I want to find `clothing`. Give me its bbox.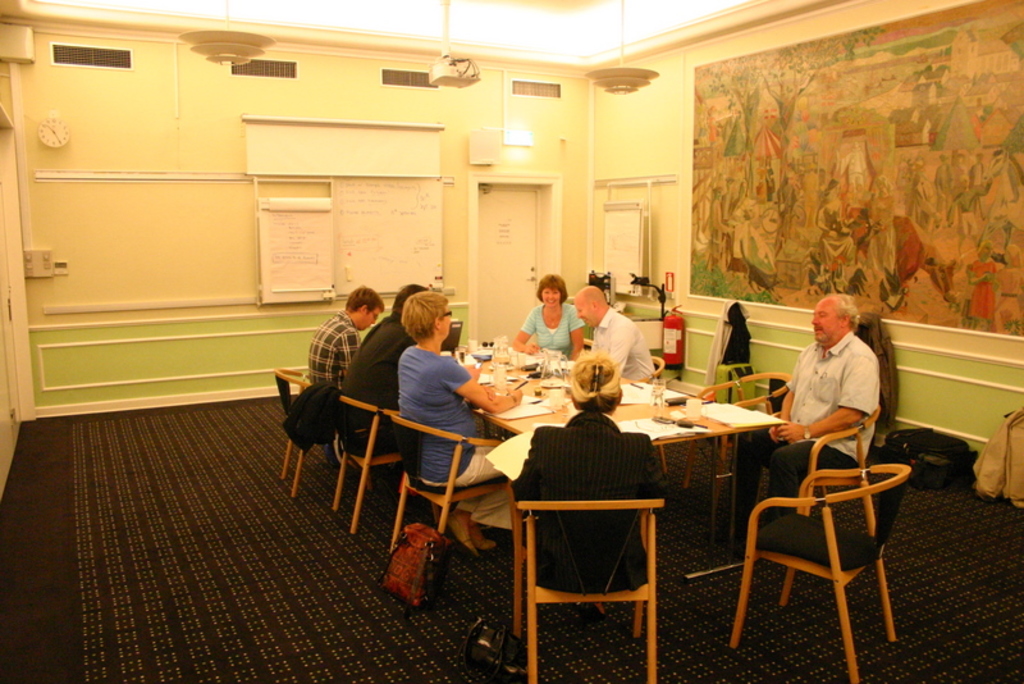
(left=307, top=307, right=358, bottom=392).
